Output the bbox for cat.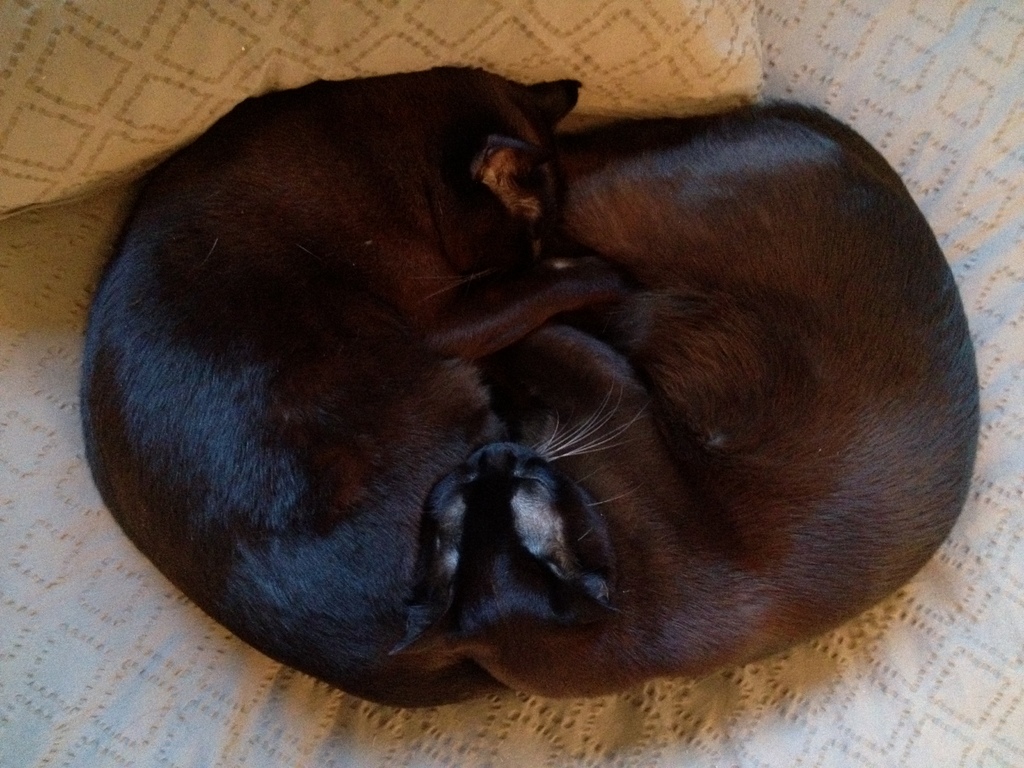
region(75, 62, 630, 713).
